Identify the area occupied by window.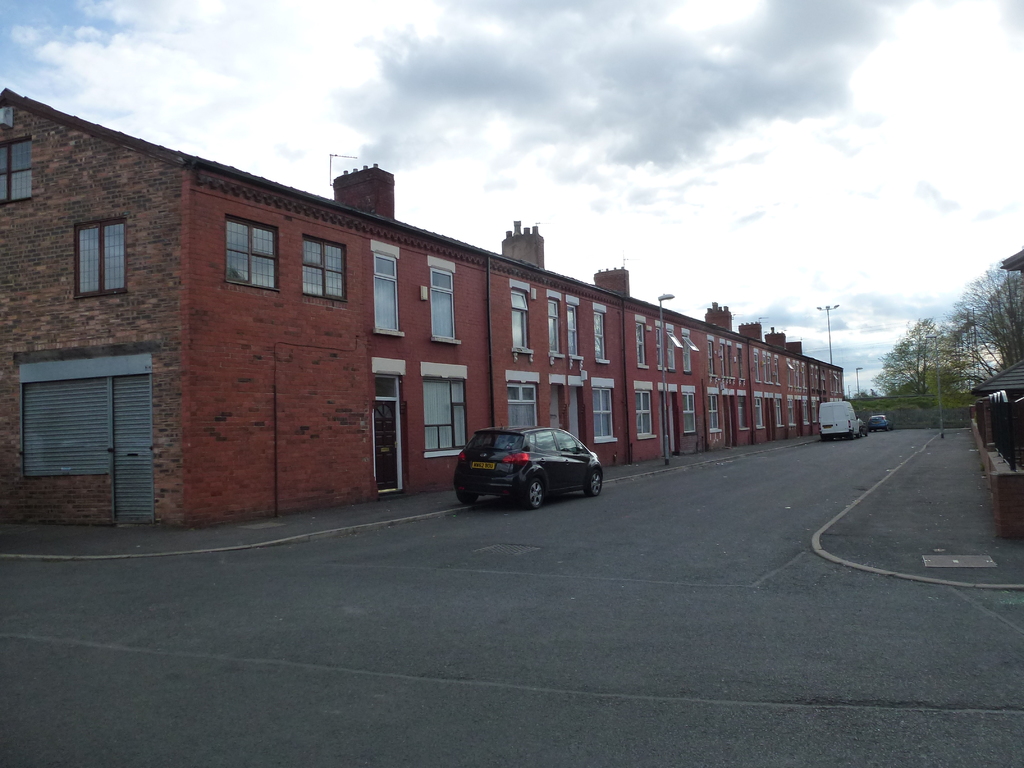
Area: bbox=[655, 321, 666, 370].
